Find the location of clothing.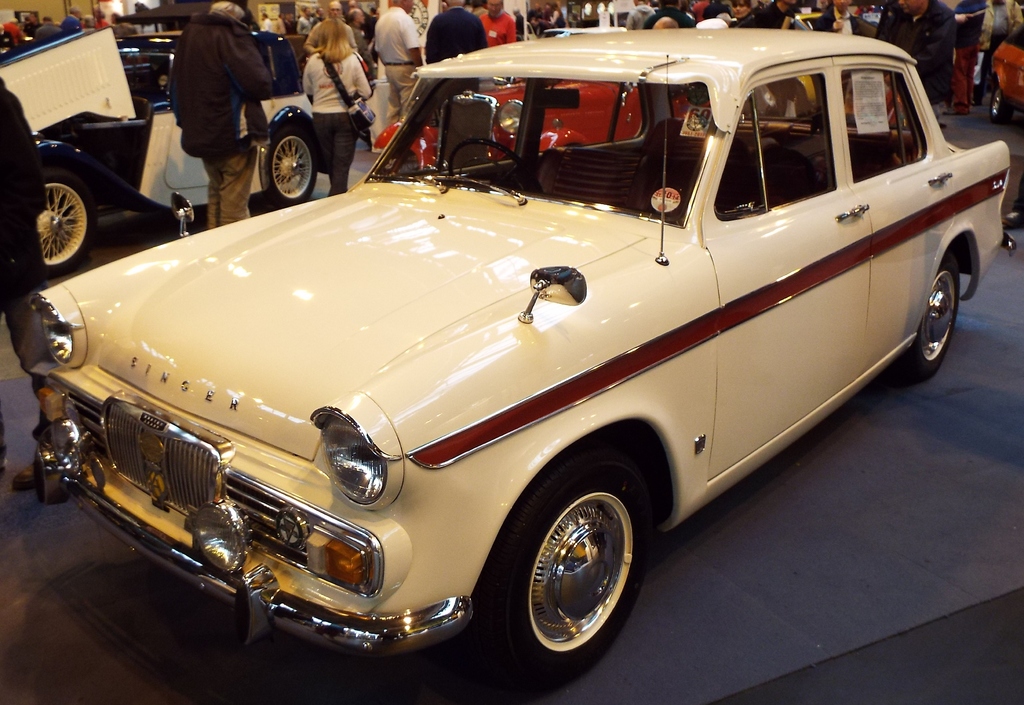
Location: [x1=876, y1=0, x2=955, y2=121].
